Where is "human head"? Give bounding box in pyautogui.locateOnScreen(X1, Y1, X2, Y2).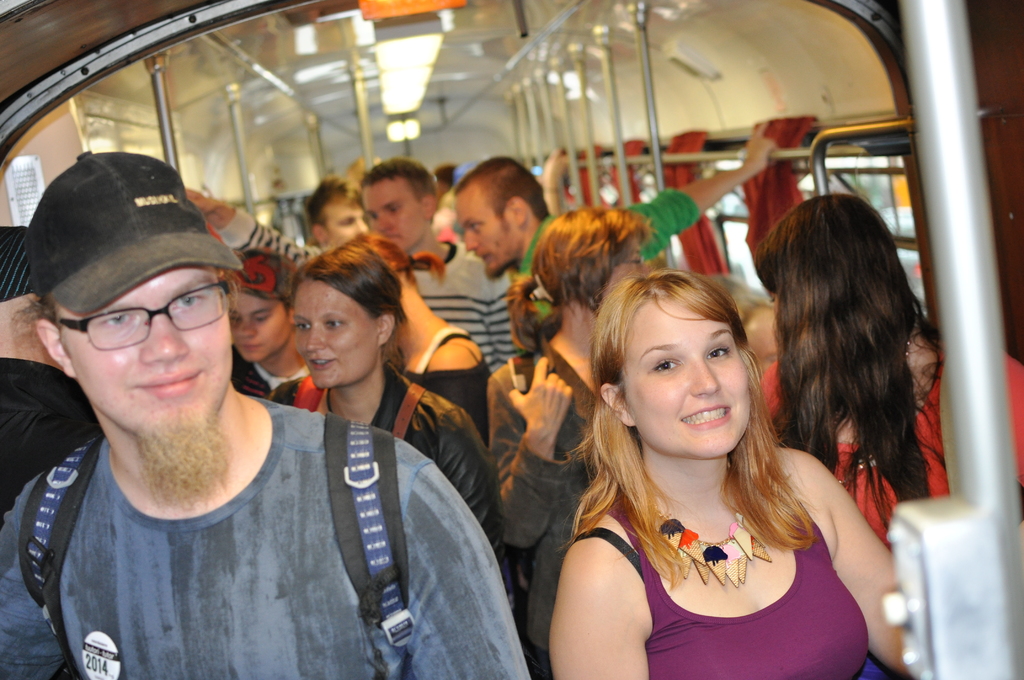
pyautogui.locateOnScreen(217, 248, 293, 362).
